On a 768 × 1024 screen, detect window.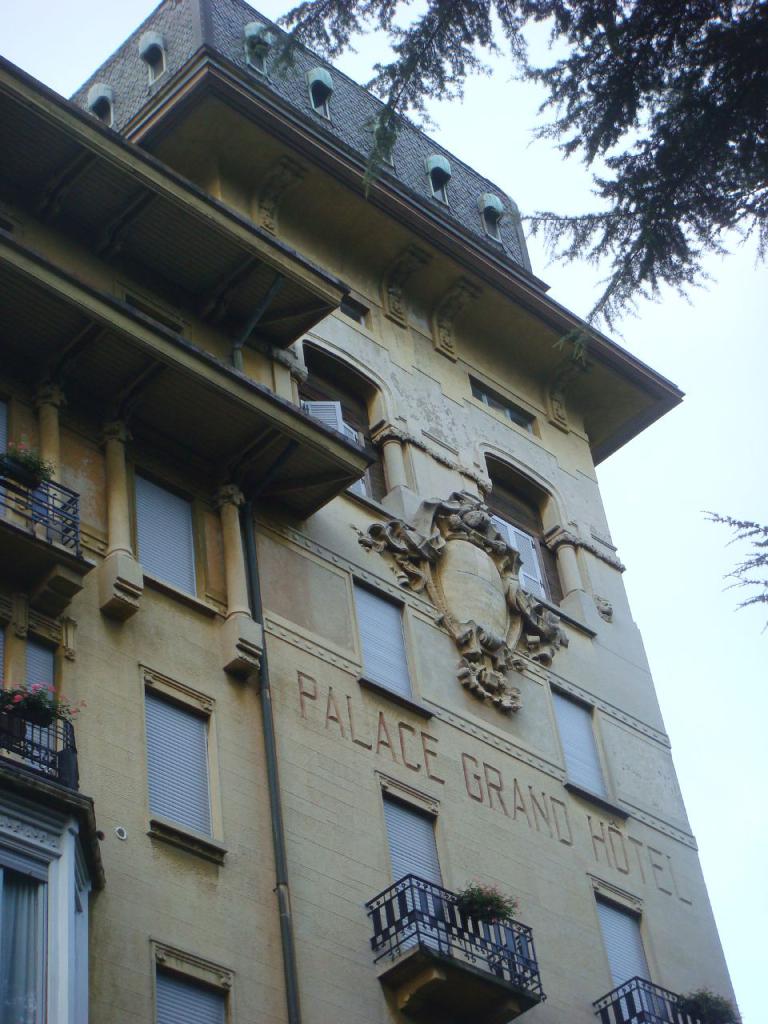
bbox=[550, 691, 603, 801].
